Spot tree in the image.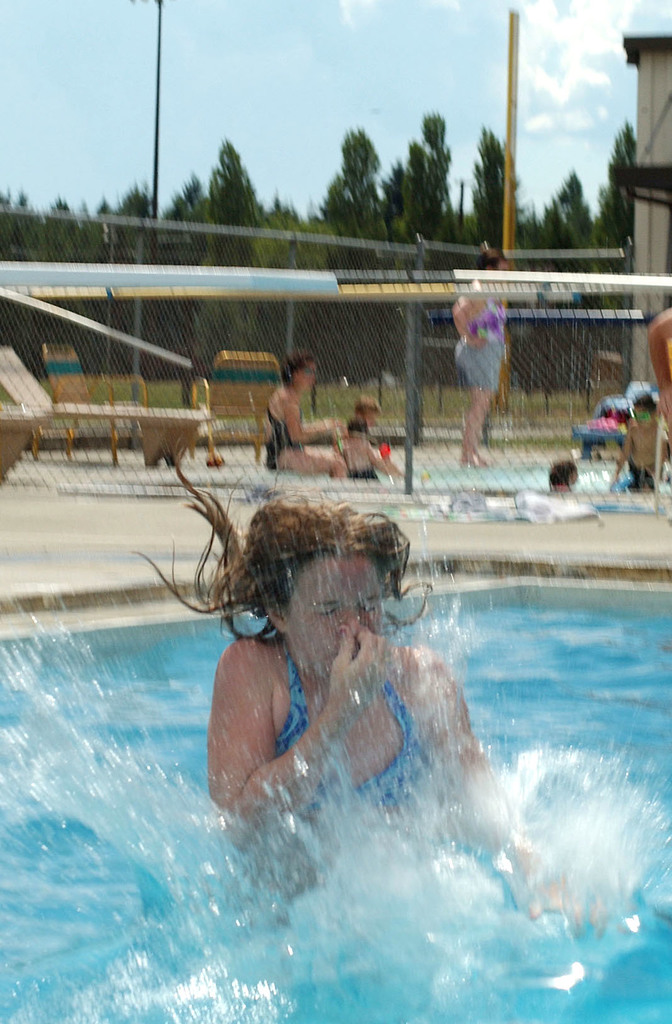
tree found at 249/205/335/345.
